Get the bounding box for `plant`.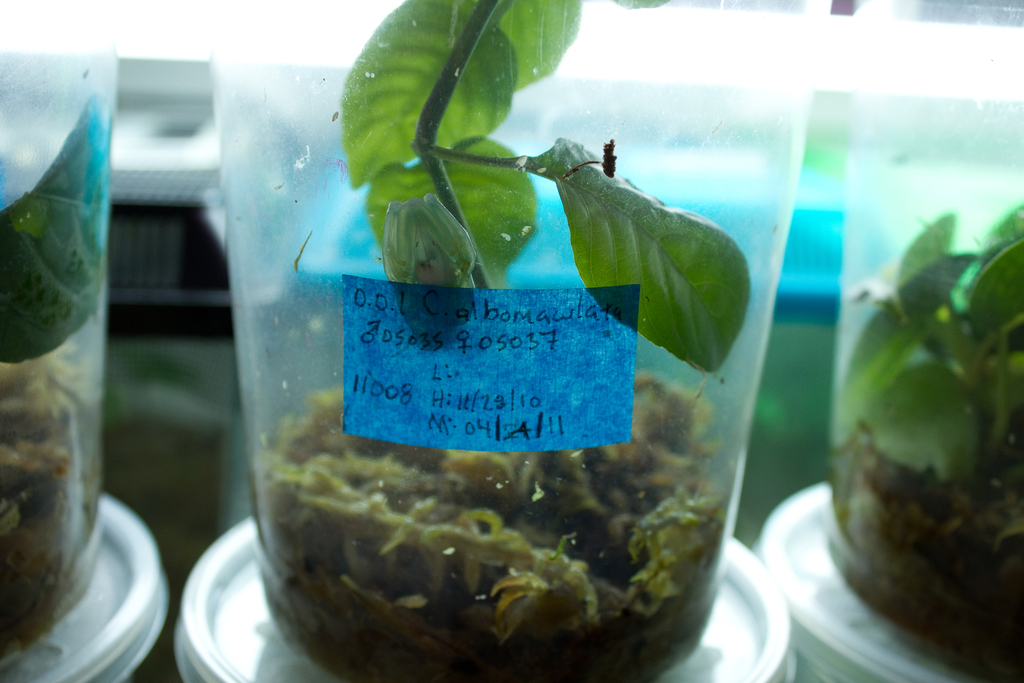
<region>328, 3, 762, 478</region>.
